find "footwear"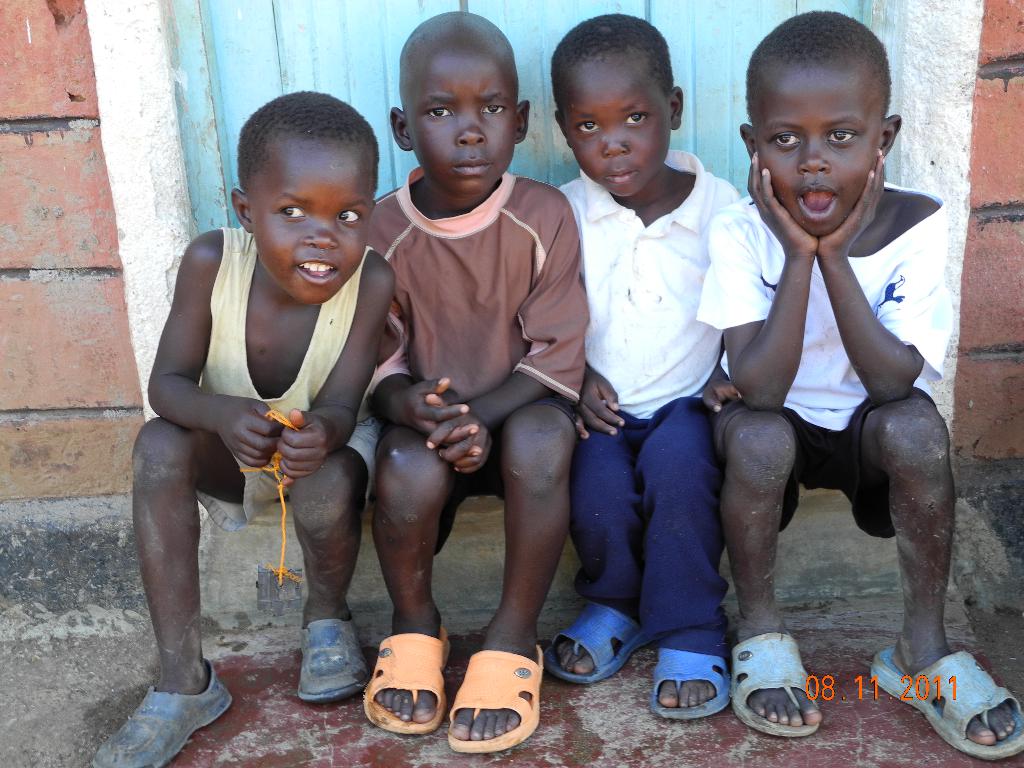
[358,622,452,745]
